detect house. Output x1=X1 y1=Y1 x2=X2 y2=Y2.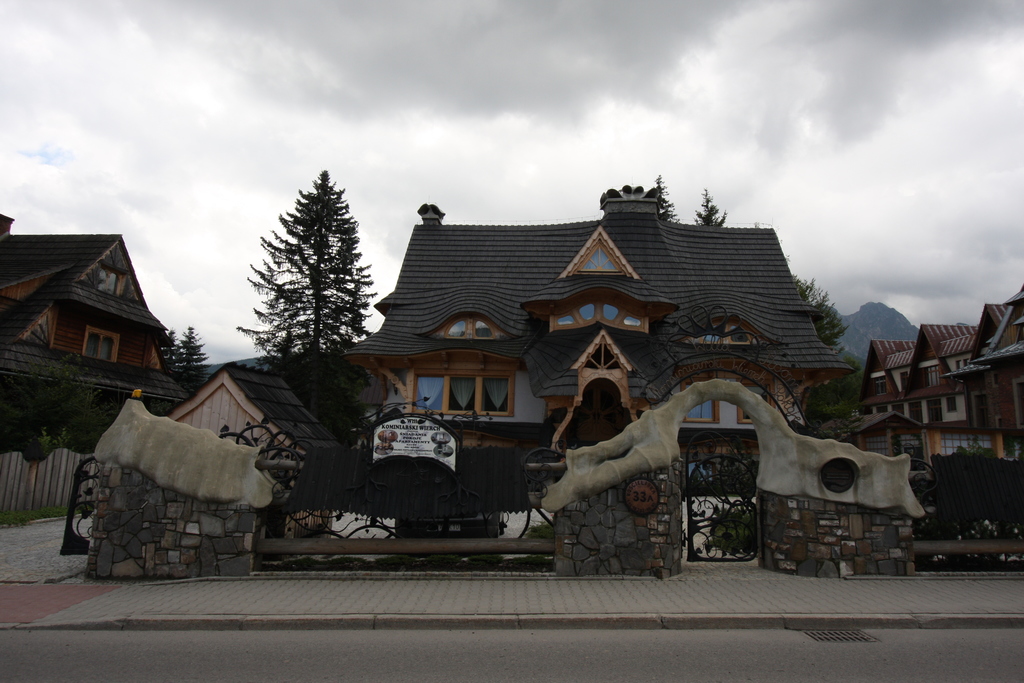
x1=162 y1=365 x2=342 y2=483.
